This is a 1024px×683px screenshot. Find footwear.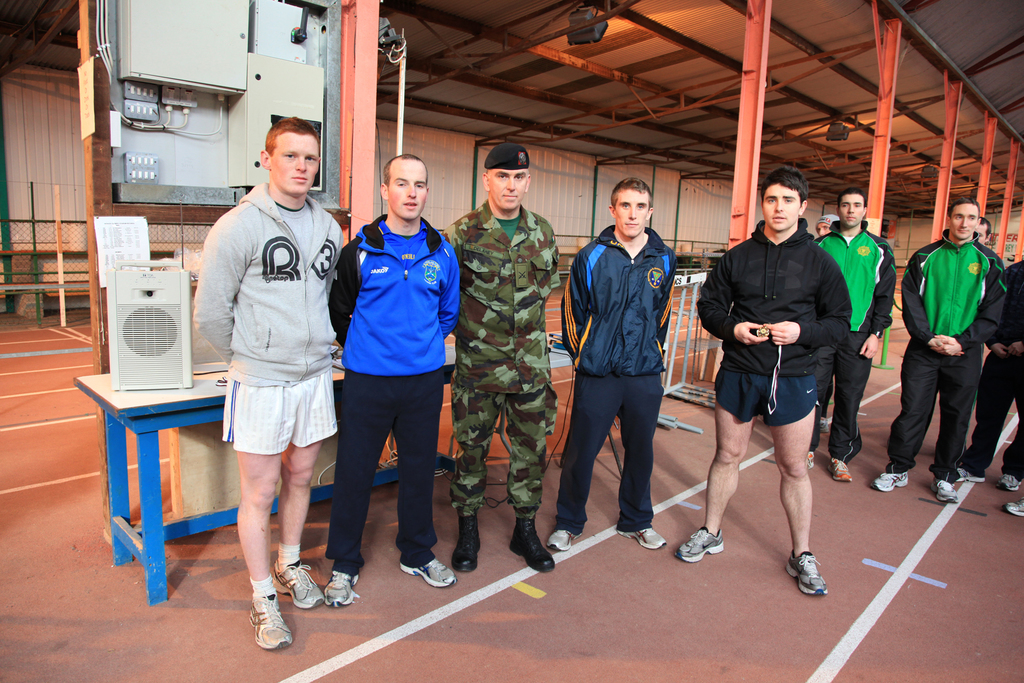
Bounding box: box=[678, 525, 730, 565].
